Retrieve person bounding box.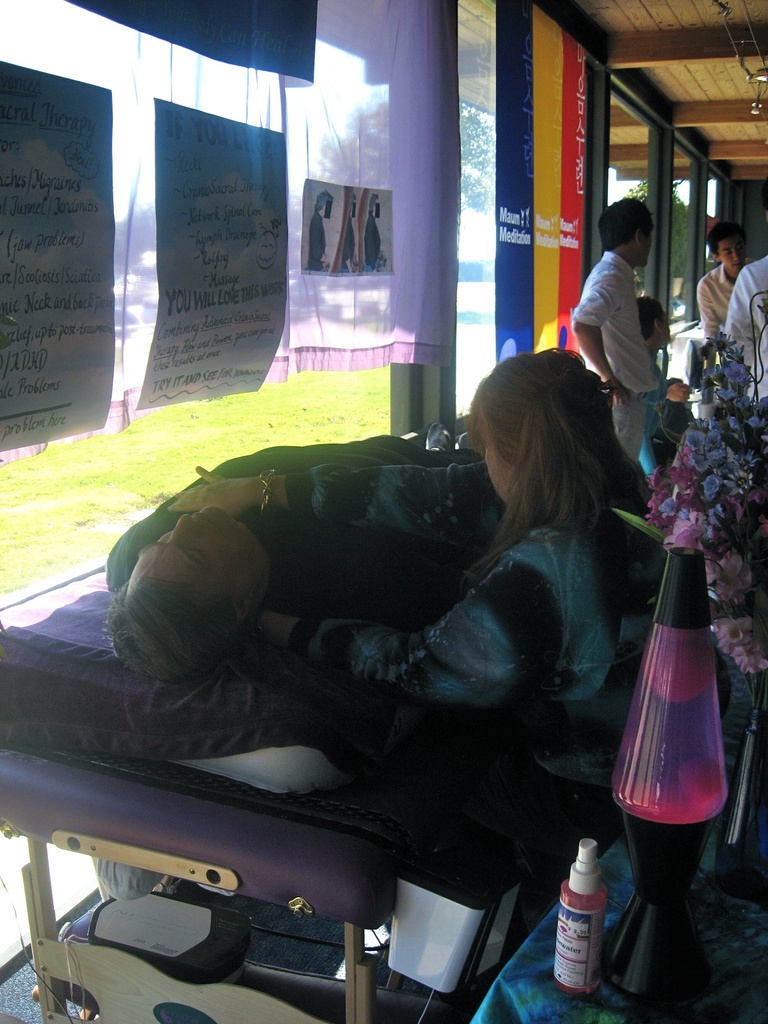
Bounding box: {"x1": 361, "y1": 191, "x2": 387, "y2": 275}.
